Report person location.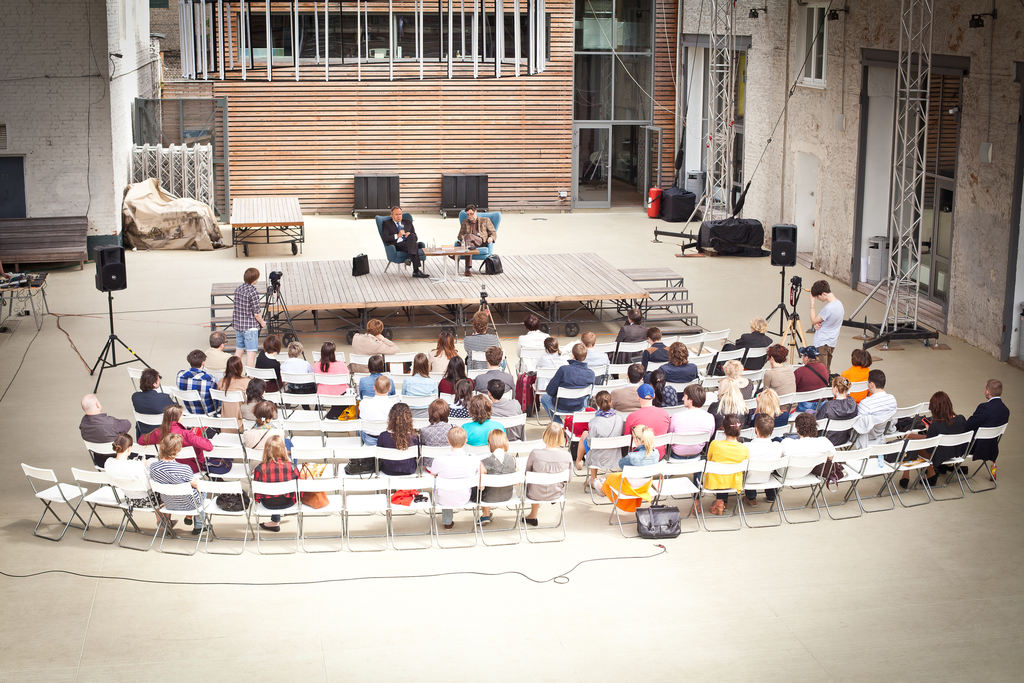
Report: box(663, 387, 716, 459).
